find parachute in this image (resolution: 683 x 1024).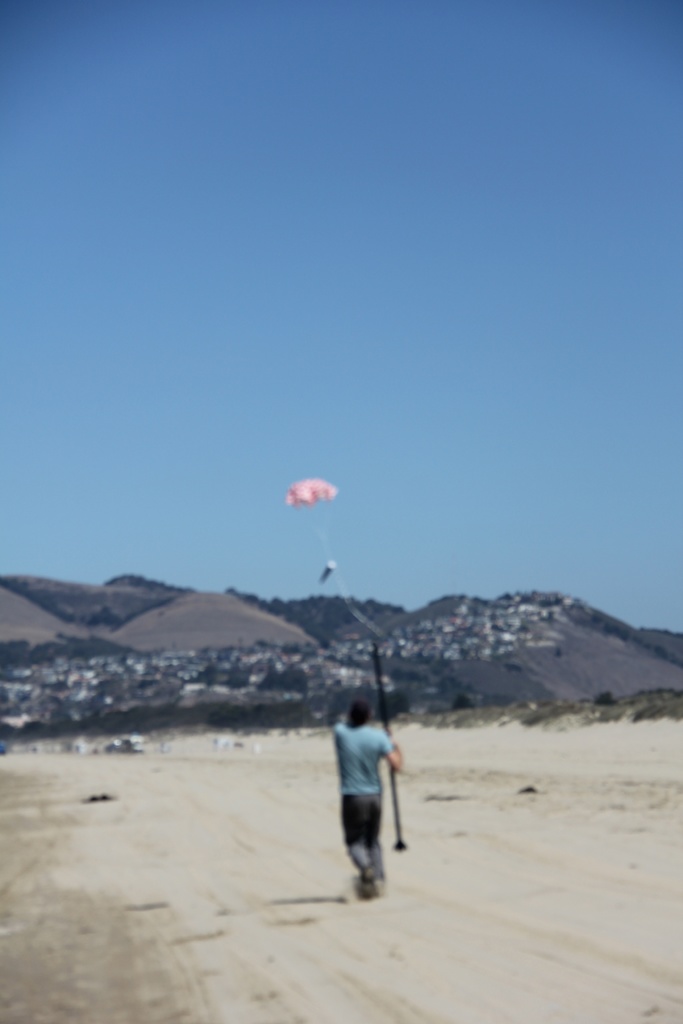
(left=282, top=473, right=342, bottom=583).
